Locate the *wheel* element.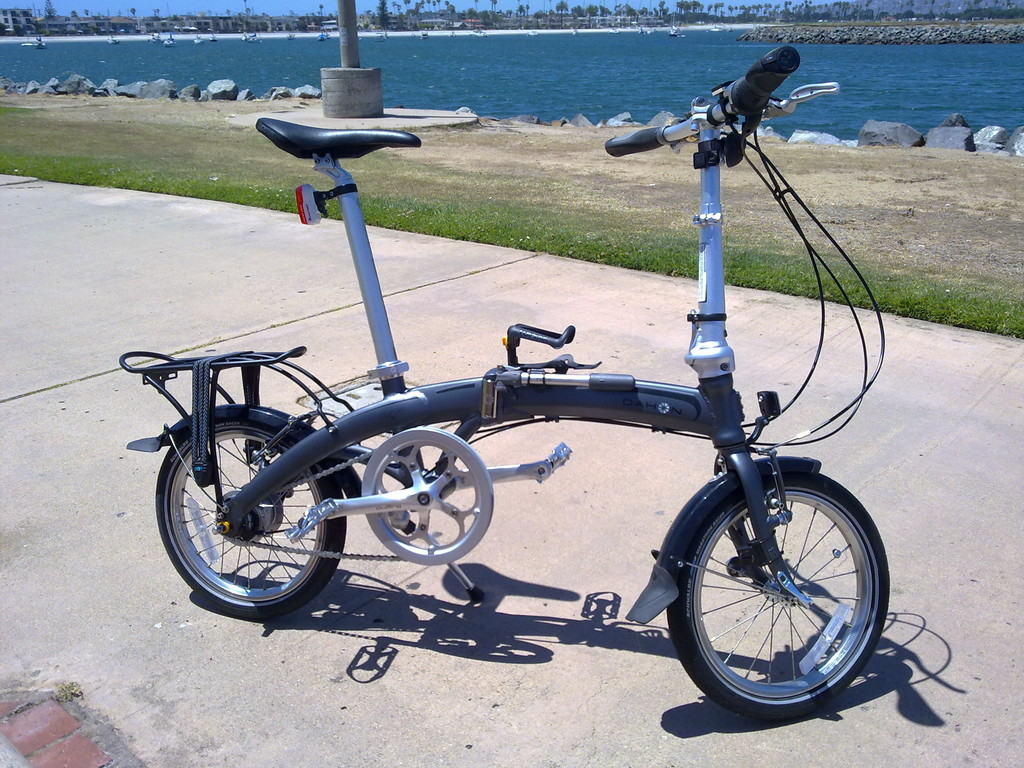
Element bbox: pyautogui.locateOnScreen(157, 409, 343, 618).
